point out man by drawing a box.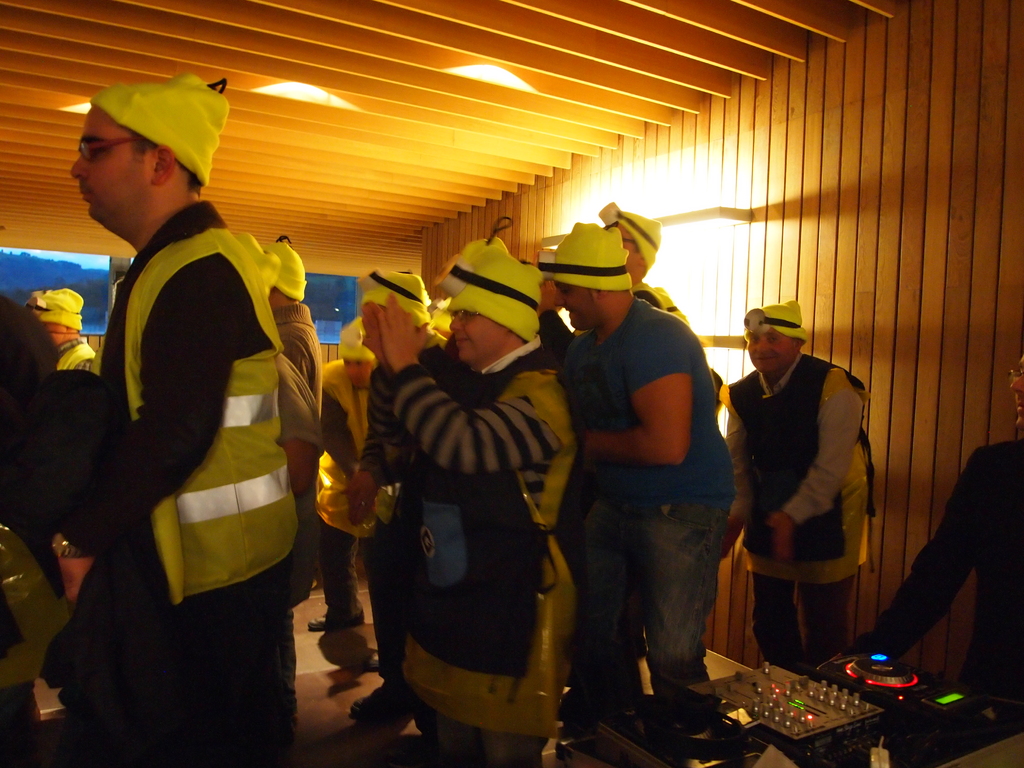
bbox=(28, 284, 107, 380).
